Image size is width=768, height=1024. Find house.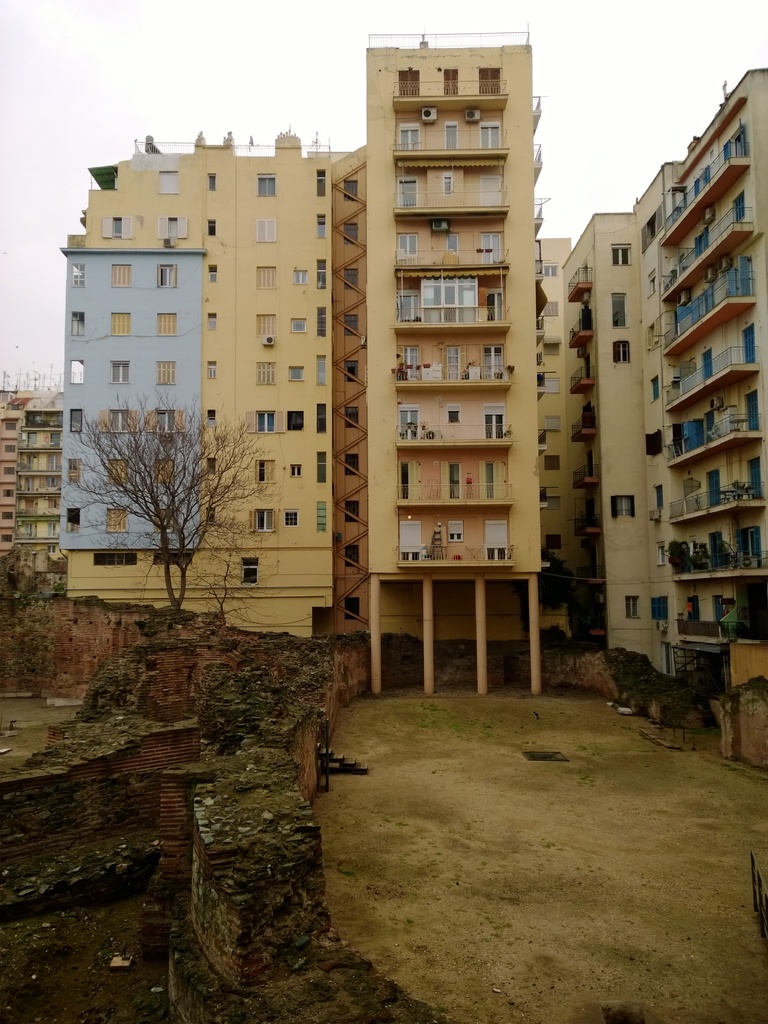
bbox(362, 33, 544, 696).
